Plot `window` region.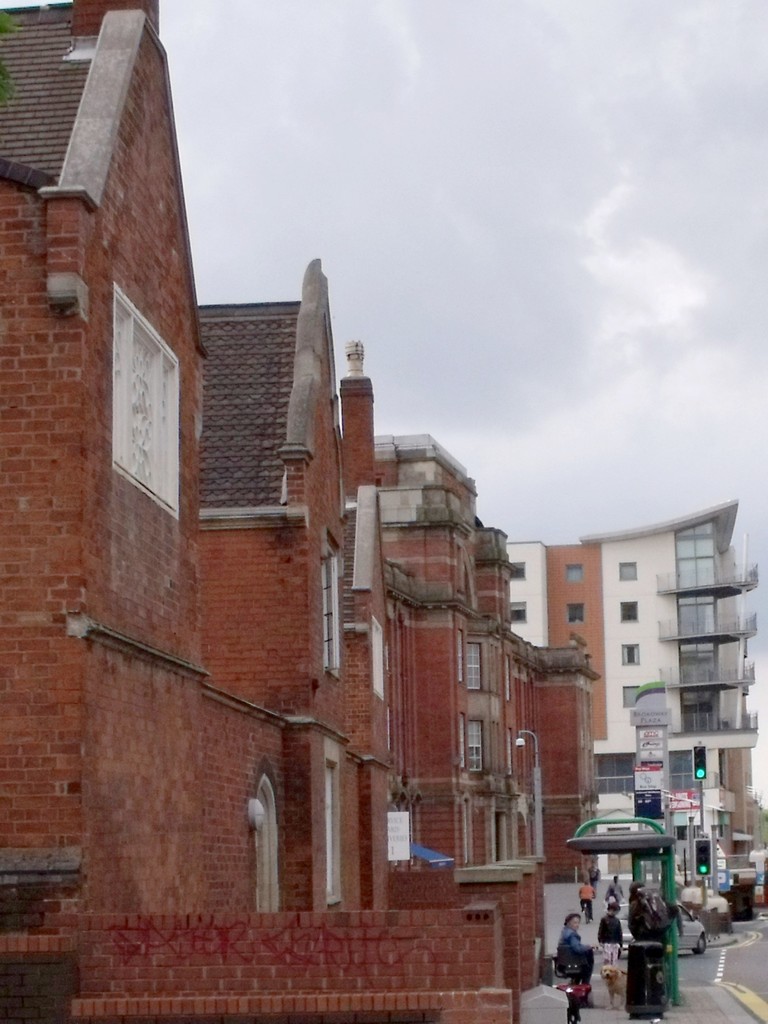
Plotted at [left=468, top=719, right=482, bottom=776].
